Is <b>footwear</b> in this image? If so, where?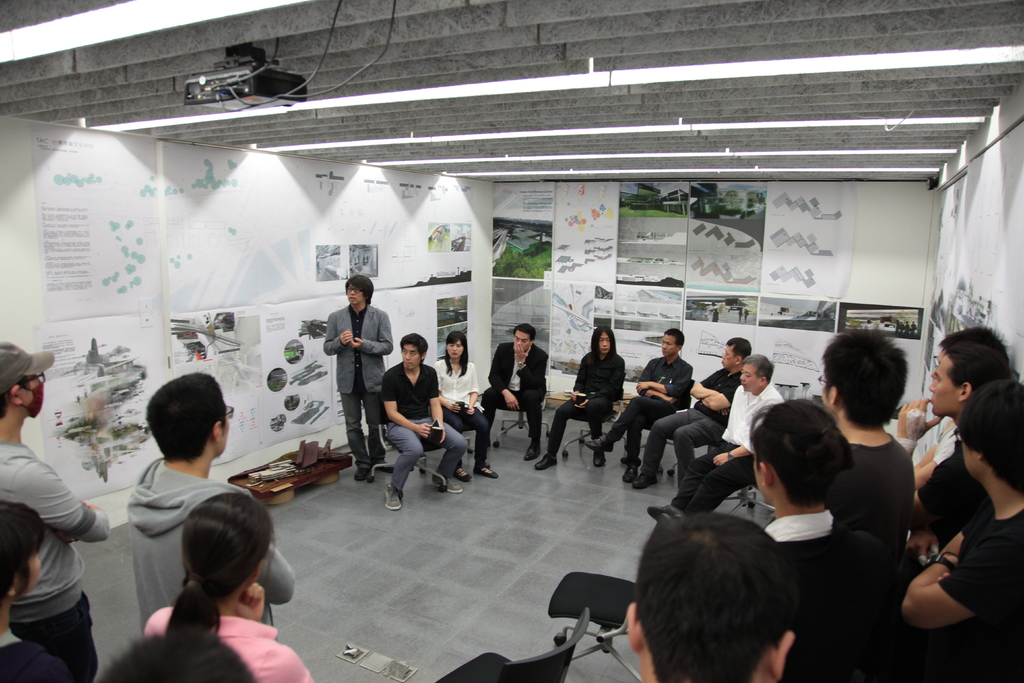
Yes, at x1=650 y1=507 x2=701 y2=519.
